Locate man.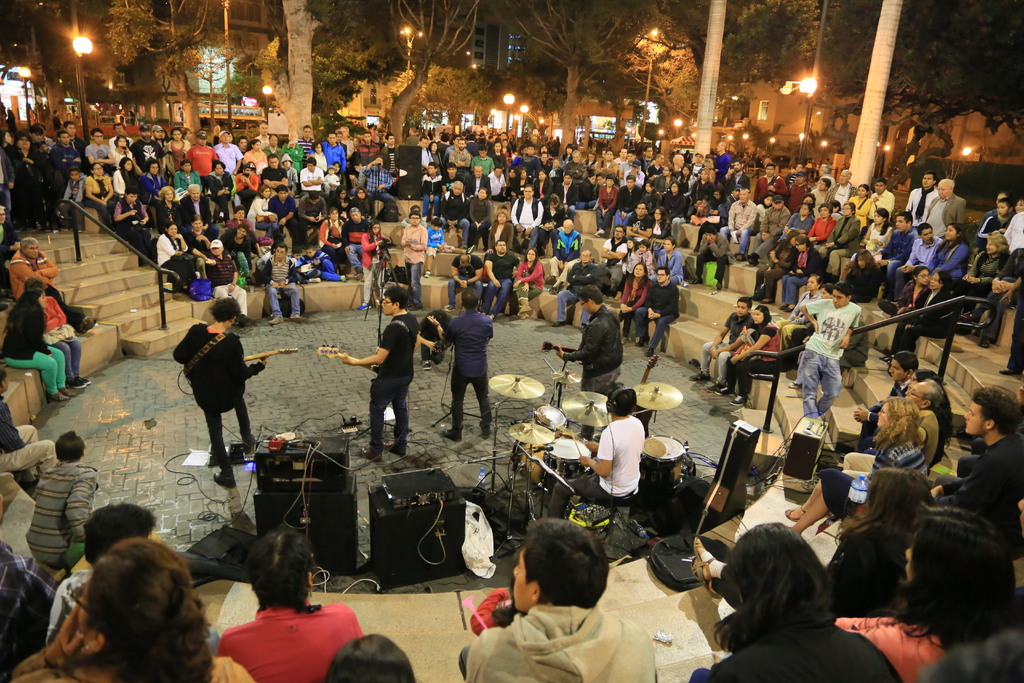
Bounding box: 339/286/420/462.
